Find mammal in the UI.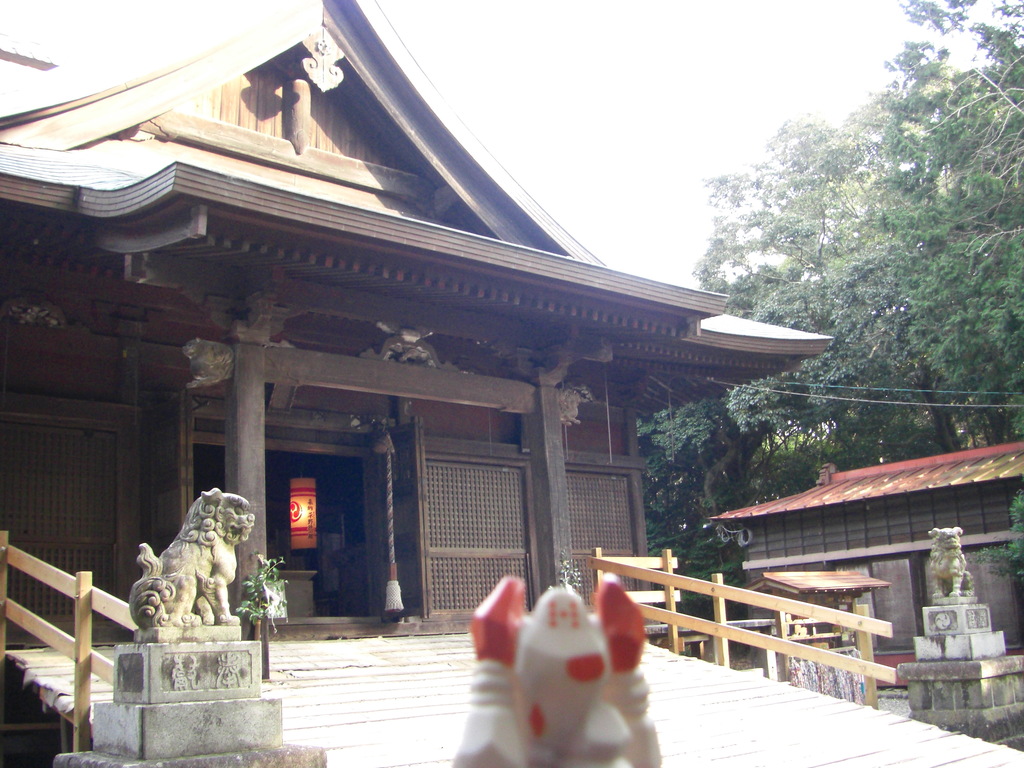
UI element at (left=930, top=524, right=980, bottom=600).
